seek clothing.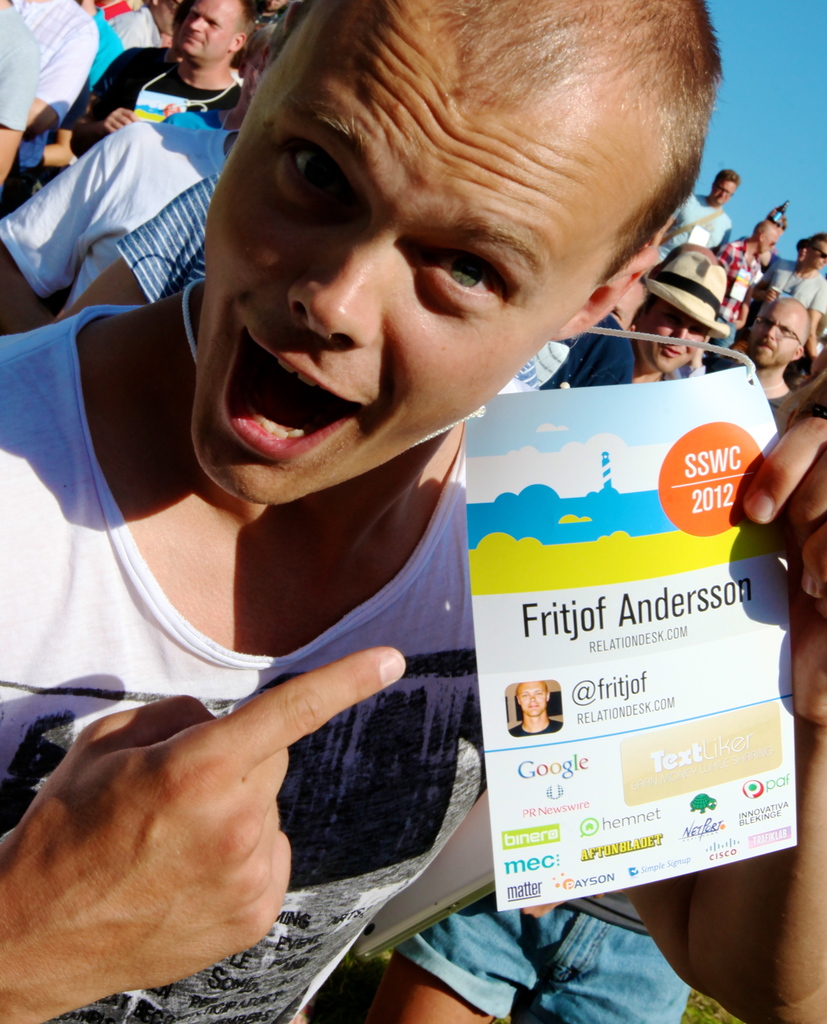
705/358/801/419.
